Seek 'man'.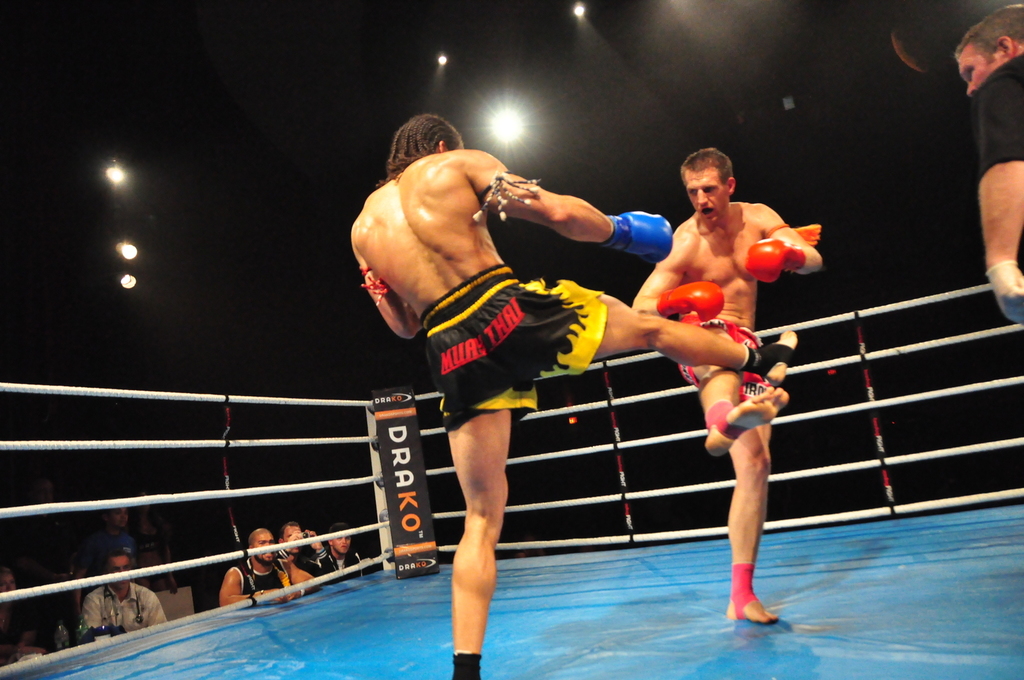
78:554:171:635.
